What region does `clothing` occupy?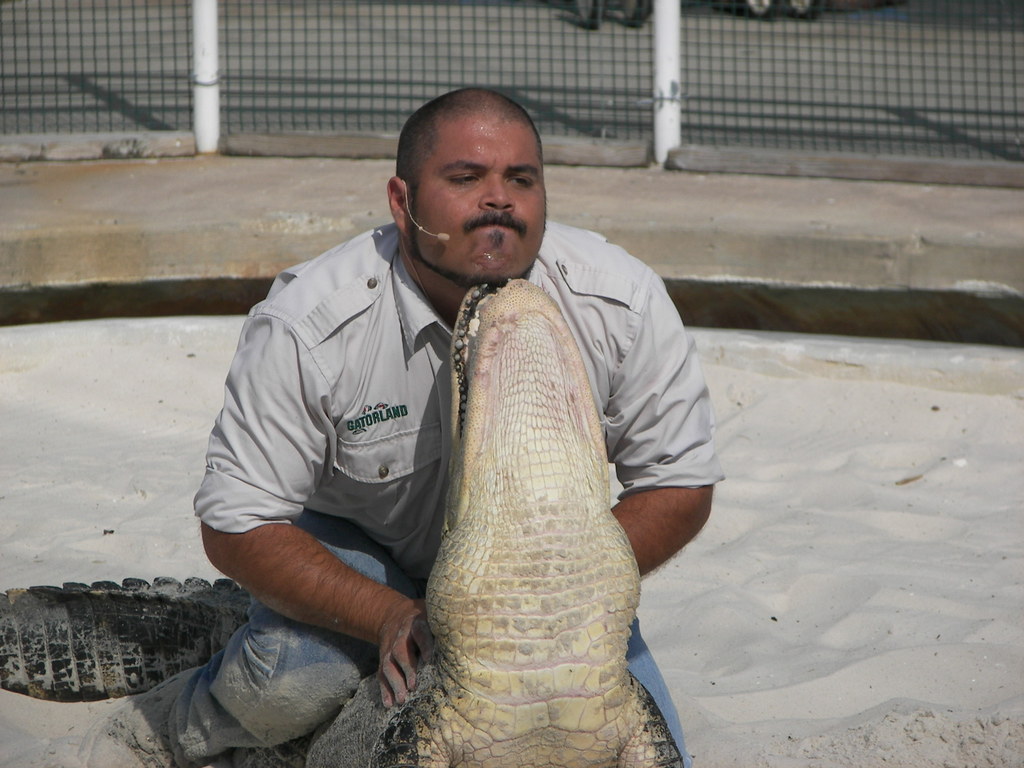
BBox(161, 108, 705, 767).
